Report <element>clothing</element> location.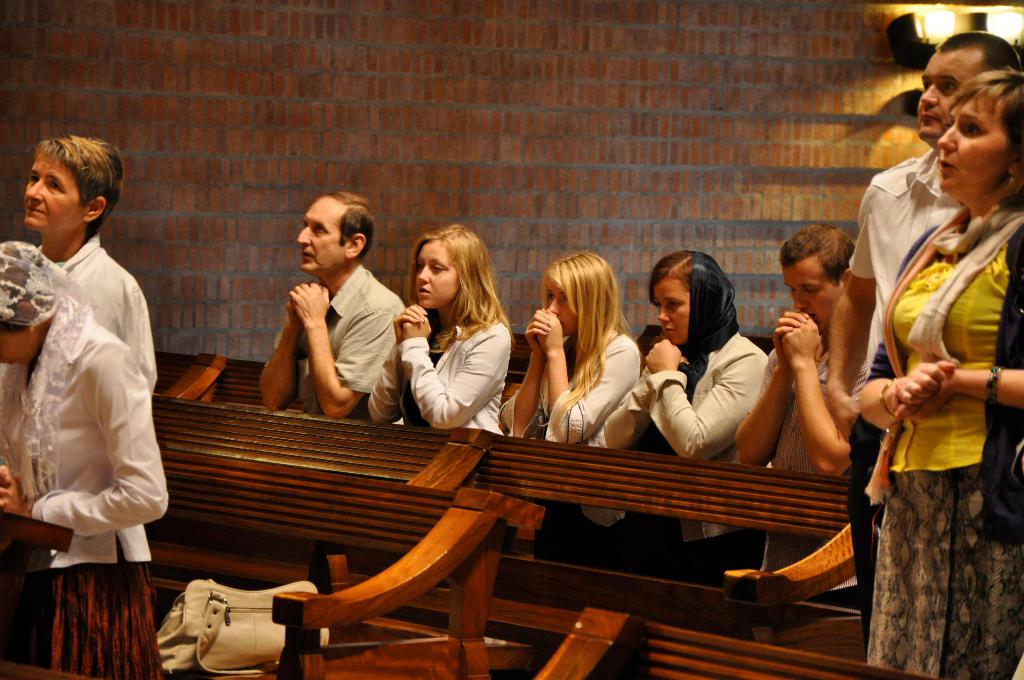
Report: 499, 325, 637, 569.
